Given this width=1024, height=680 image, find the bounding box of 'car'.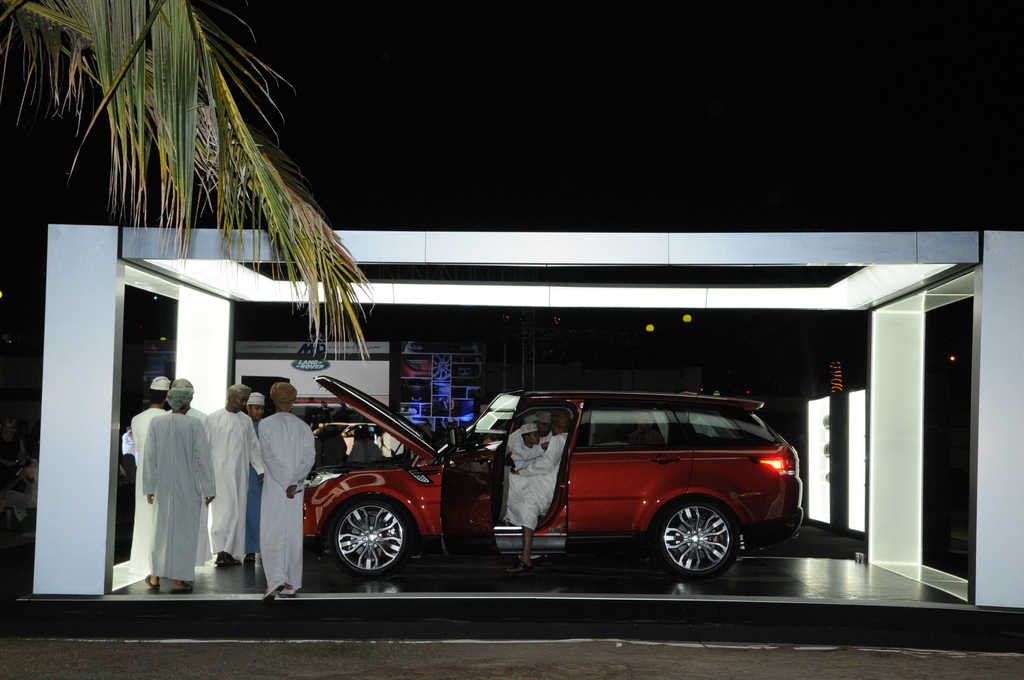
{"x1": 315, "y1": 422, "x2": 381, "y2": 457}.
